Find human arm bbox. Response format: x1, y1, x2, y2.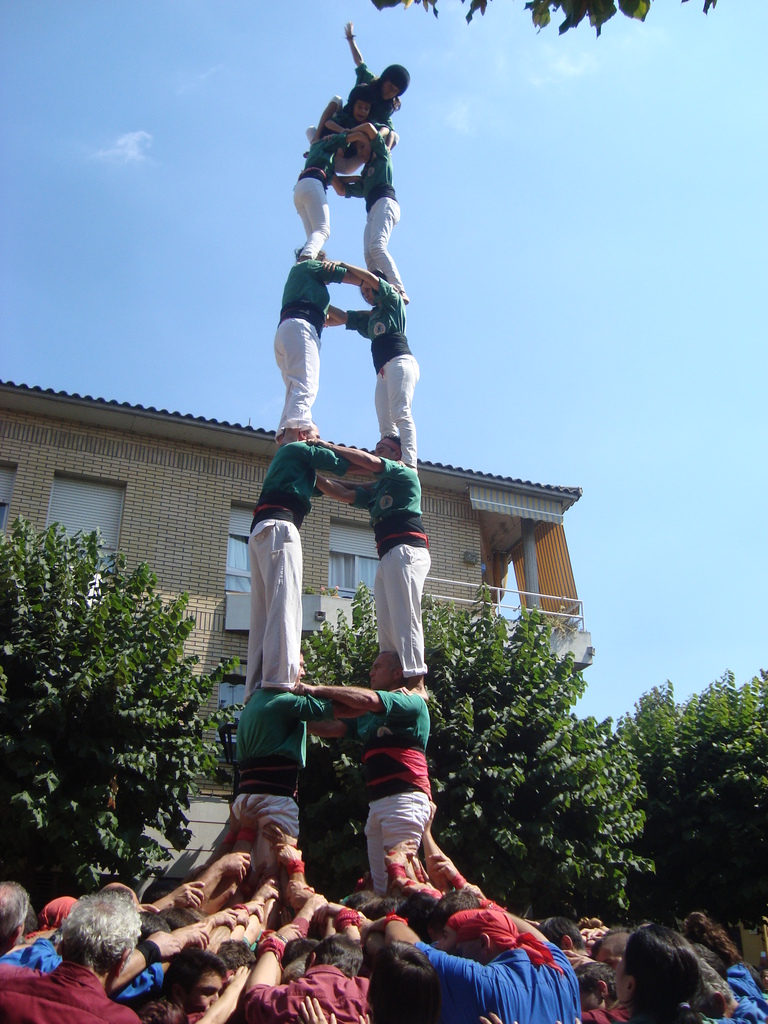
180, 851, 244, 913.
